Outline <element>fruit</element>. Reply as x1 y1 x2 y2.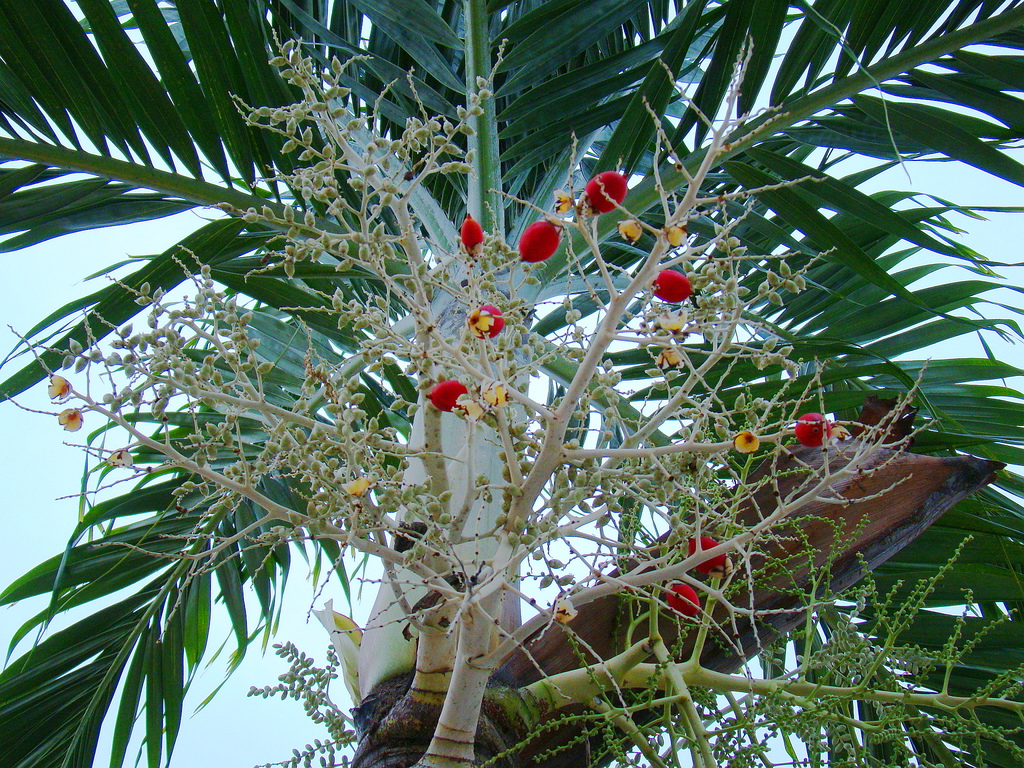
470 304 501 339.
